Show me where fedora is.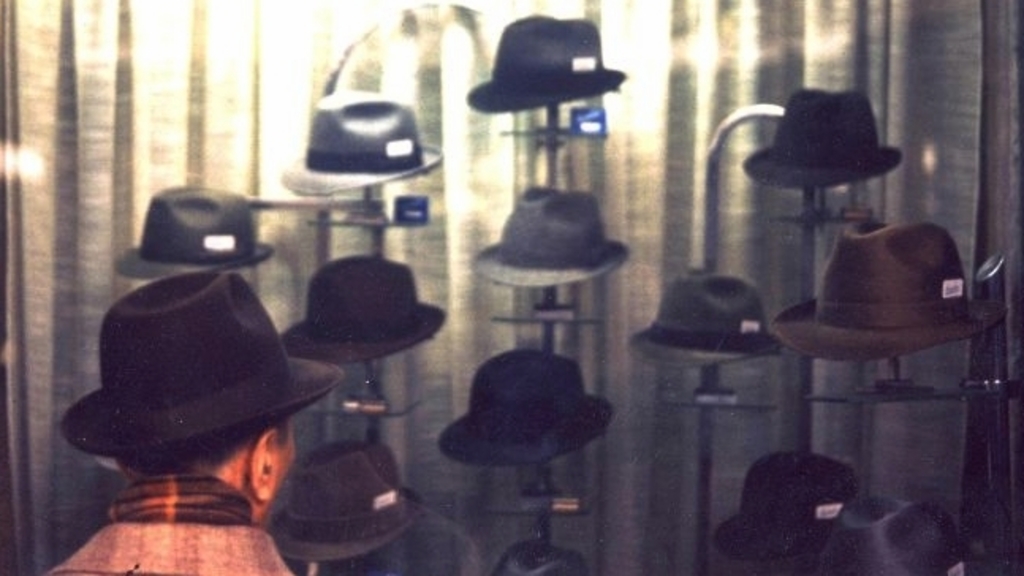
fedora is at 631:272:788:364.
